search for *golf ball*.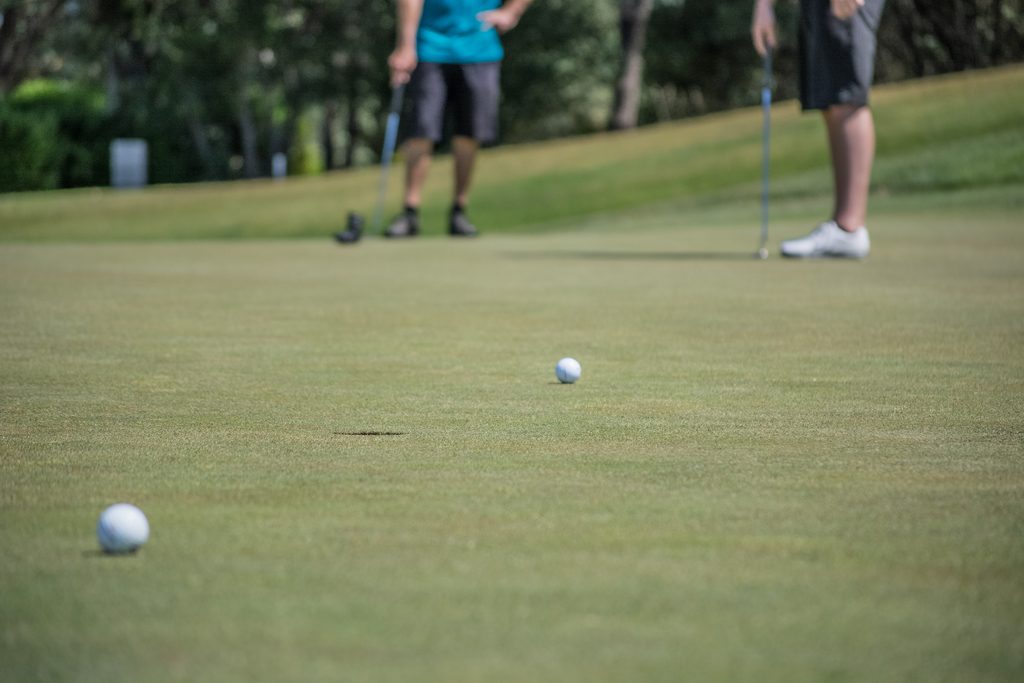
Found at pyautogui.locateOnScreen(97, 503, 150, 552).
